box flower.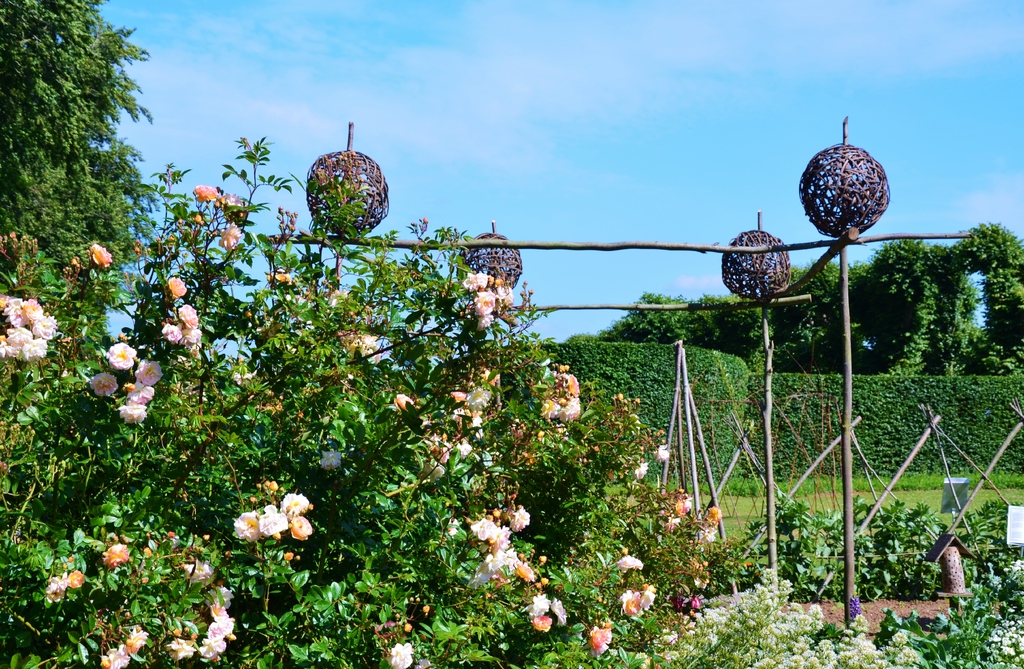
box=[168, 279, 186, 298].
